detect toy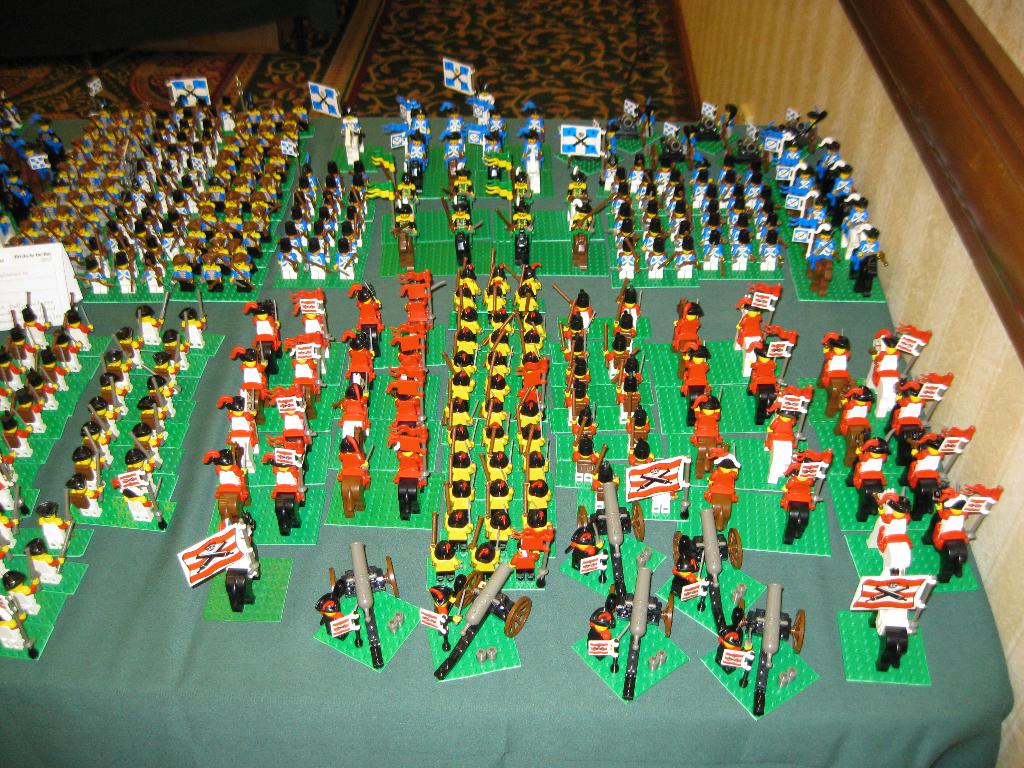
{"left": 762, "top": 230, "right": 781, "bottom": 272}
